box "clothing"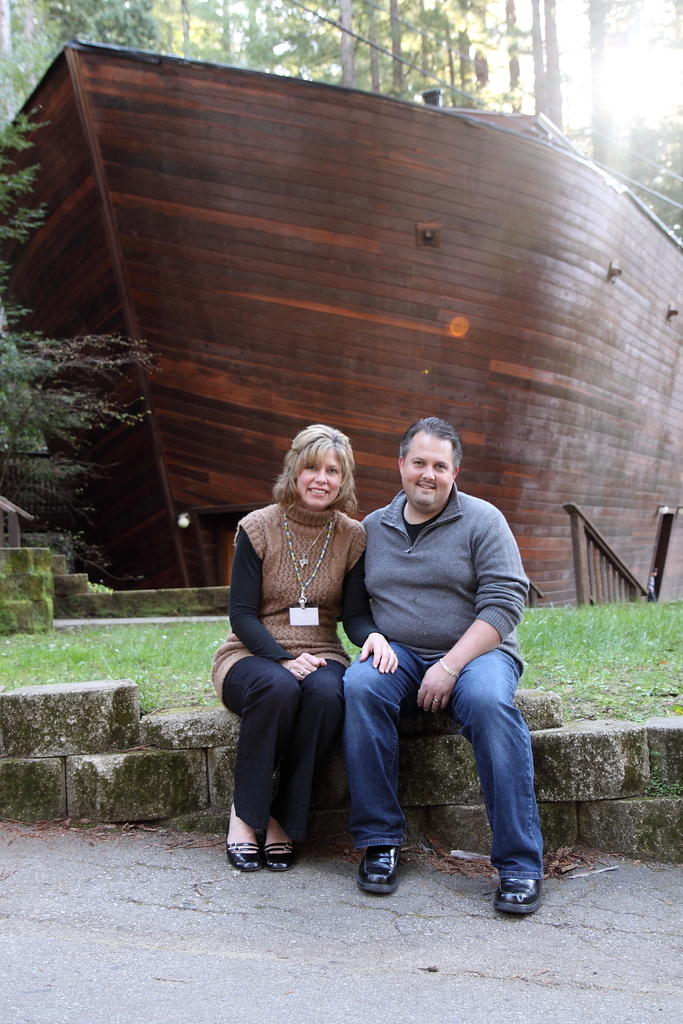
bbox=[346, 482, 553, 886]
